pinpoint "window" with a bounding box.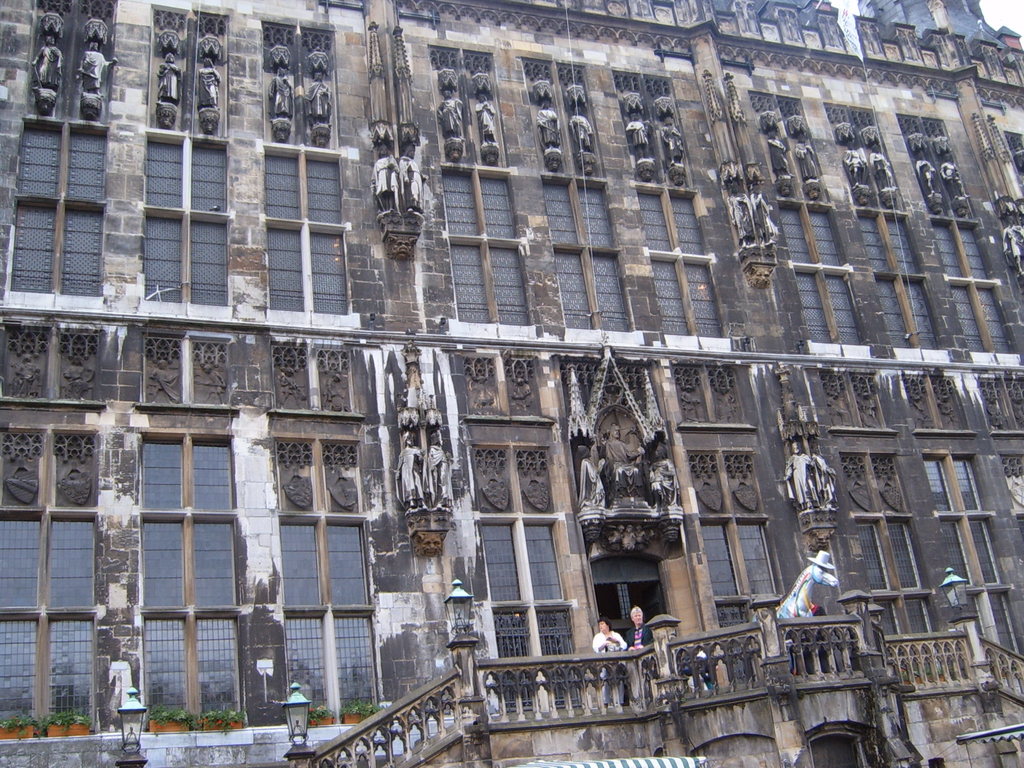
{"left": 0, "top": 518, "right": 97, "bottom": 736}.
